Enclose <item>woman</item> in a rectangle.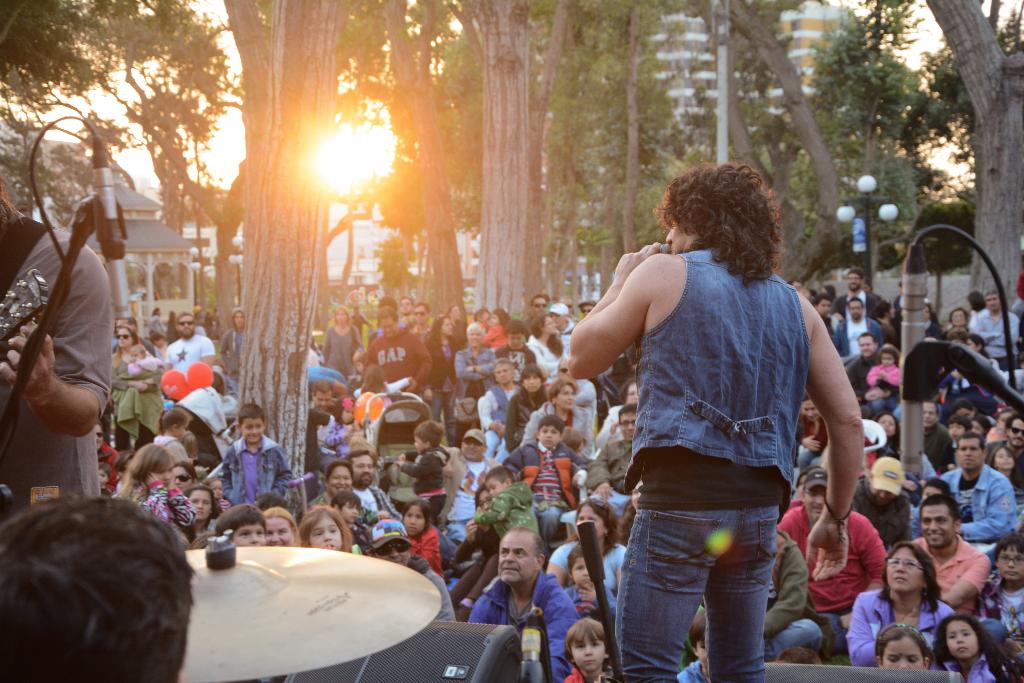
rect(545, 499, 630, 604).
